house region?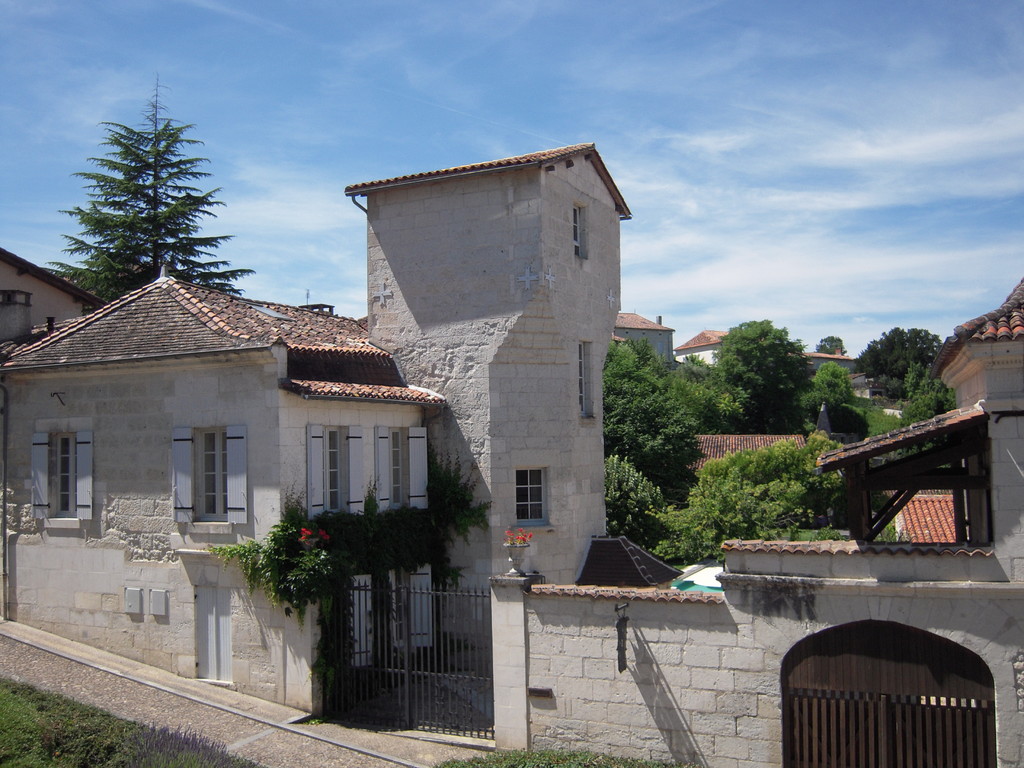
box(673, 325, 739, 376)
